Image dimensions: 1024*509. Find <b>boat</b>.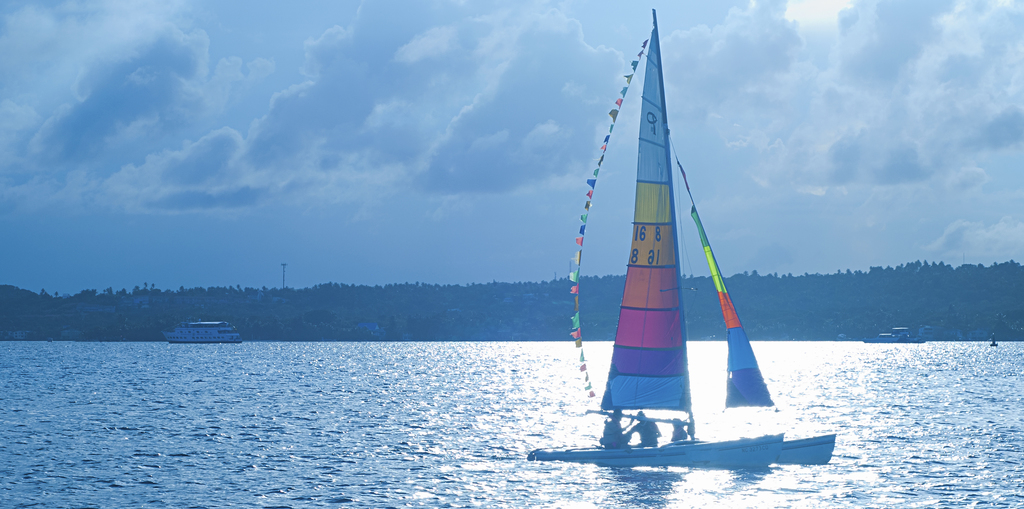
<bbox>161, 317, 244, 346</bbox>.
